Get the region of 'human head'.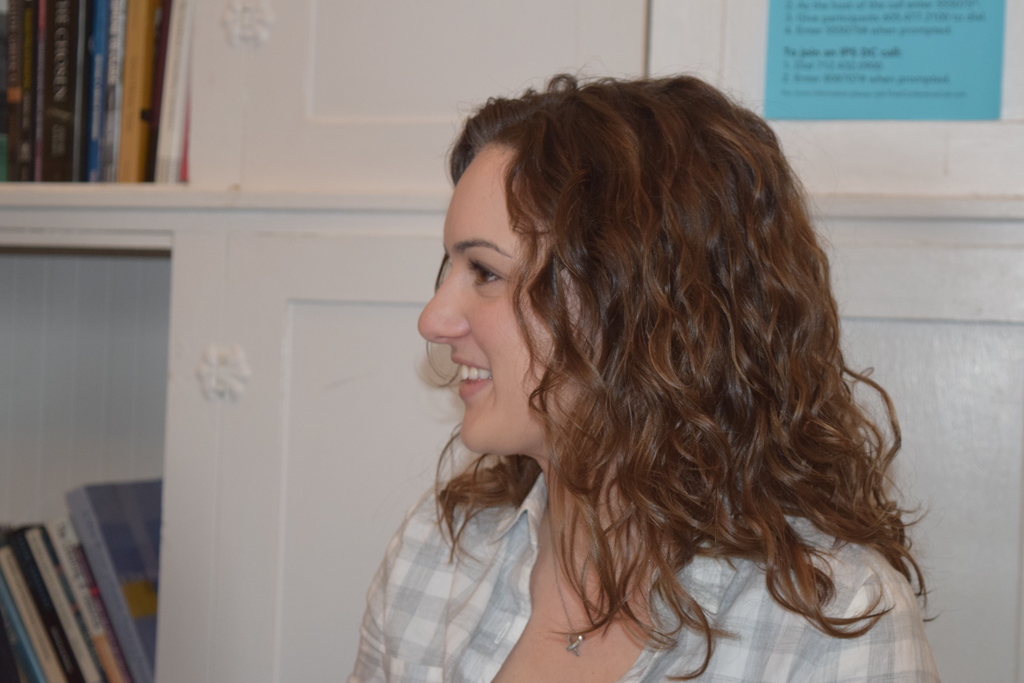
437, 79, 872, 545.
